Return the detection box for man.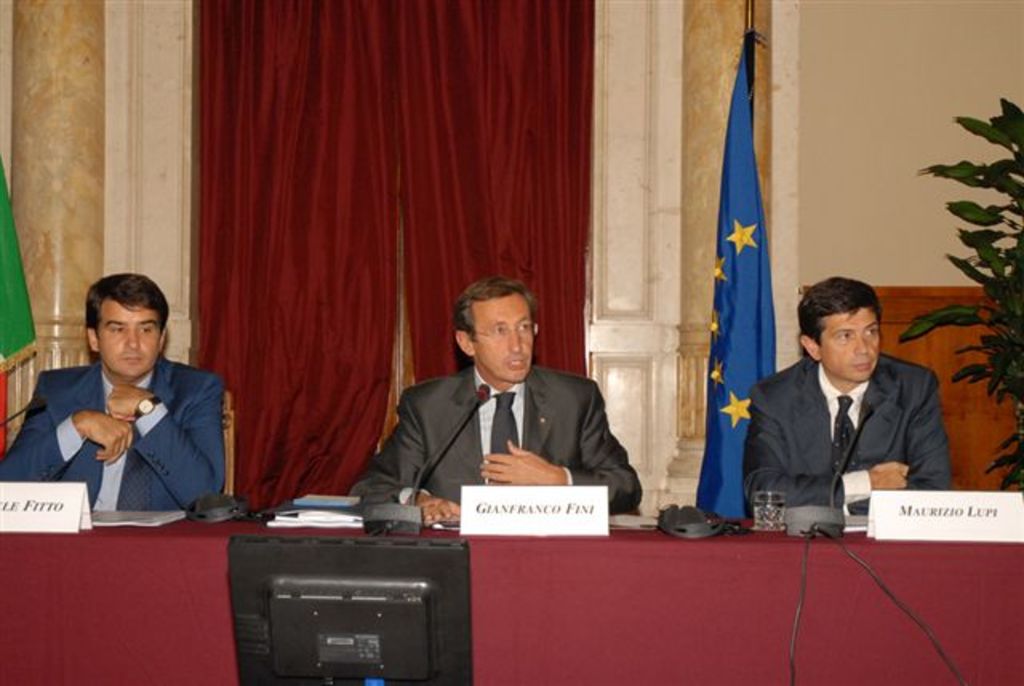
left=730, top=283, right=958, bottom=531.
